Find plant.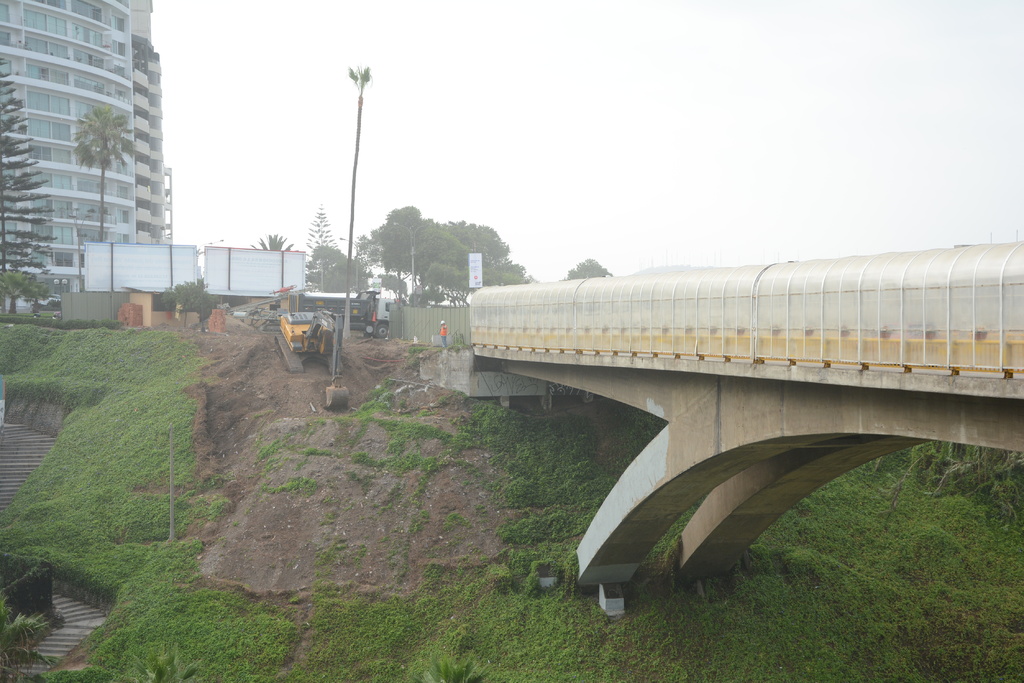
<bbox>248, 474, 256, 478</bbox>.
